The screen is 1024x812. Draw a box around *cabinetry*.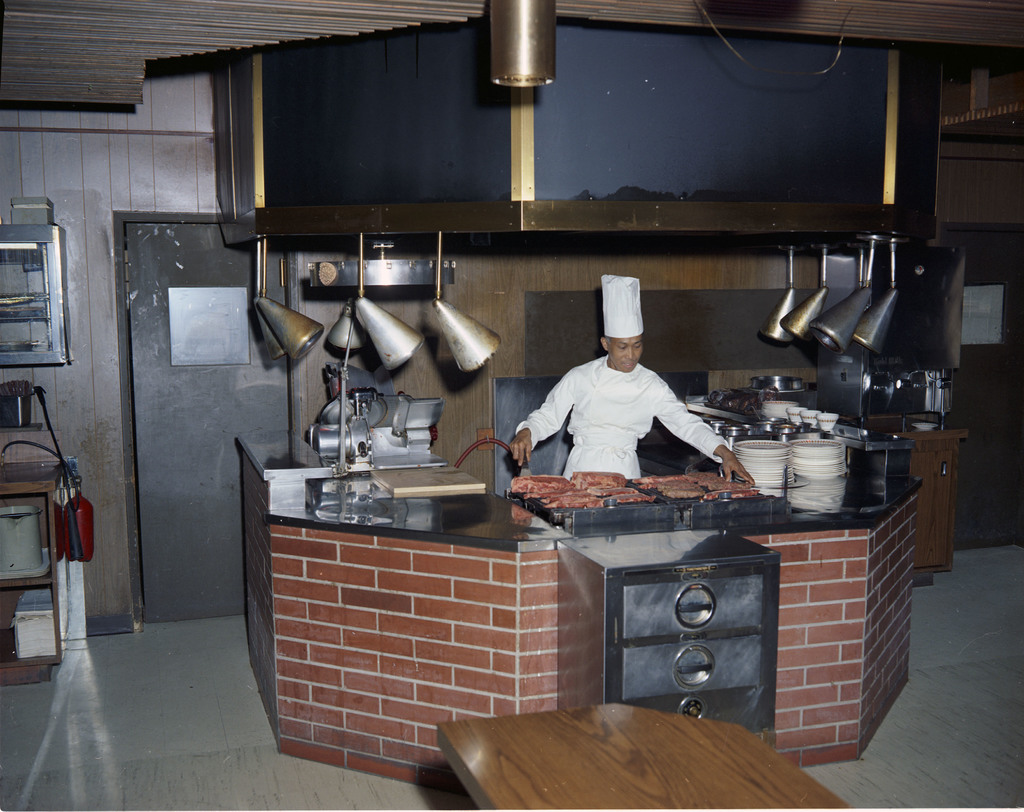
bbox=[680, 391, 973, 587].
